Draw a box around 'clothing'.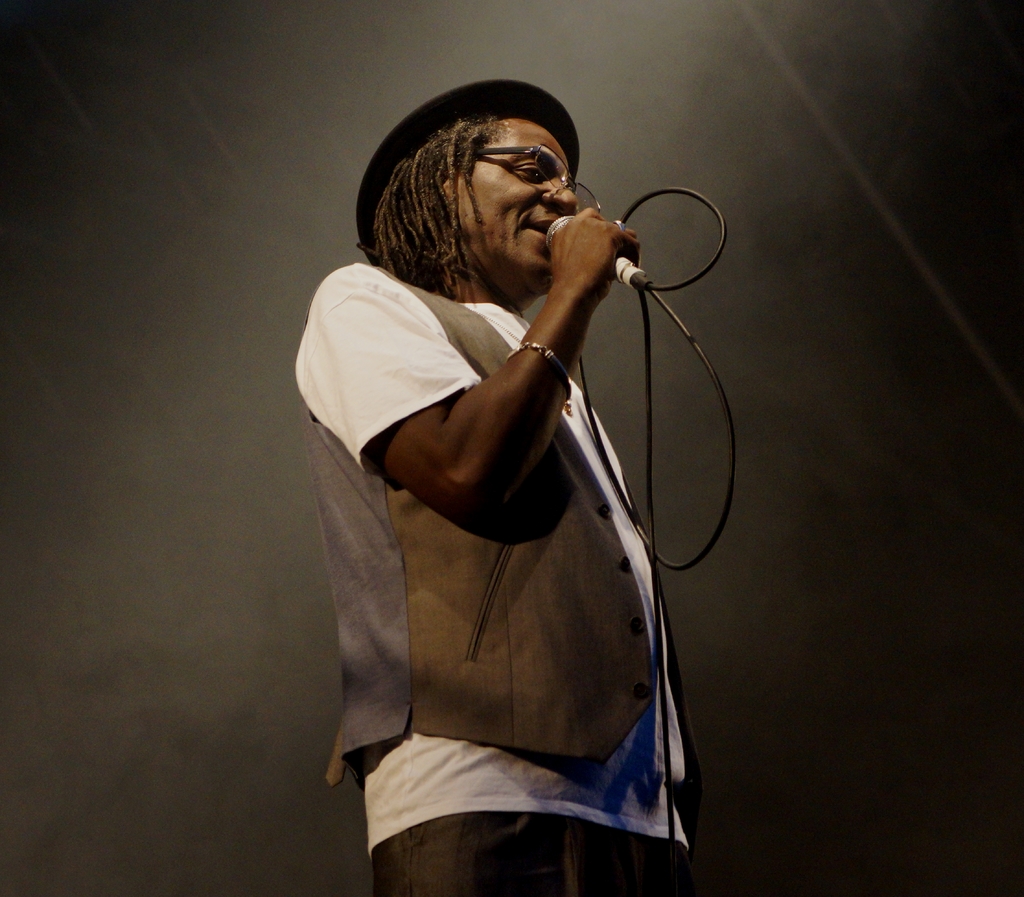
box(291, 262, 705, 896).
